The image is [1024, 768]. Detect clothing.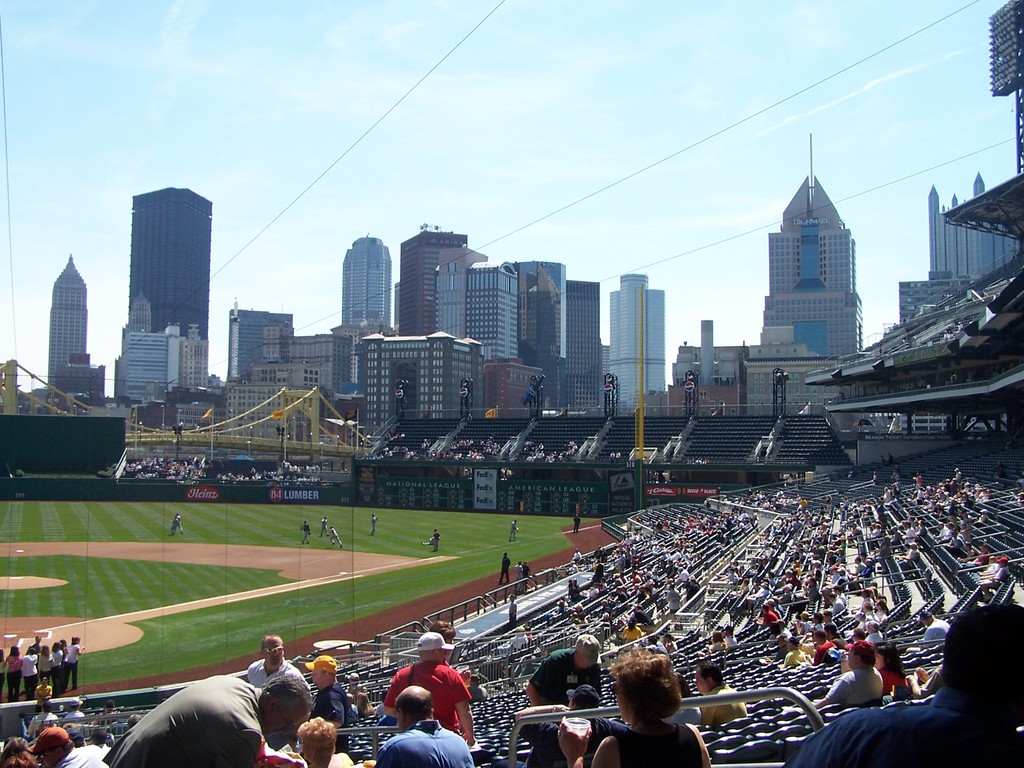
Detection: 923, 621, 952, 647.
